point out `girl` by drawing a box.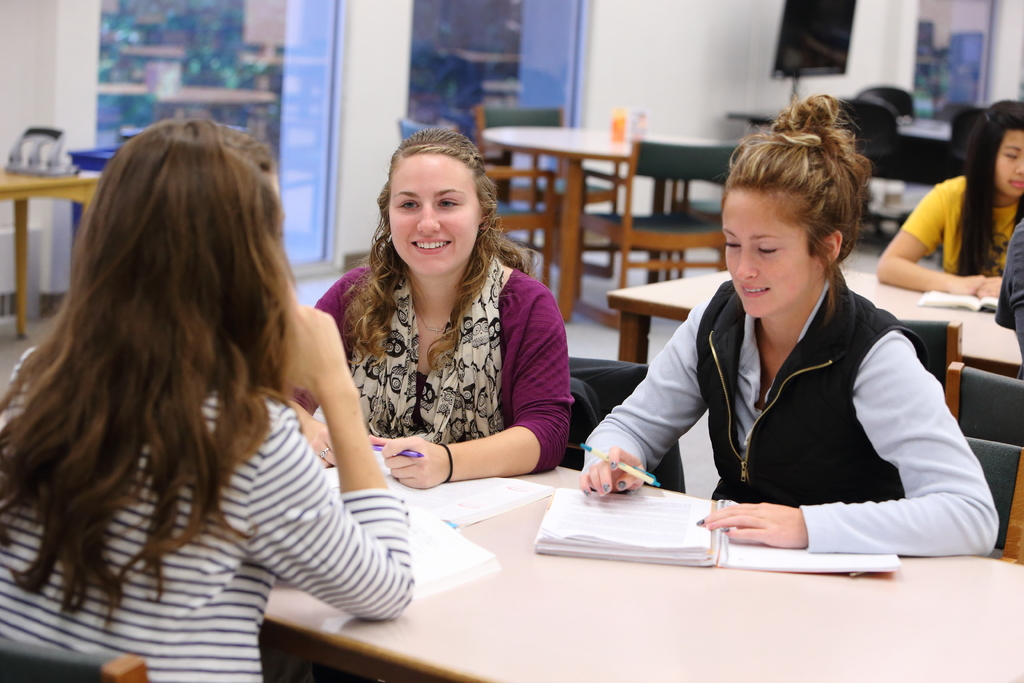
BBox(879, 100, 1023, 299).
